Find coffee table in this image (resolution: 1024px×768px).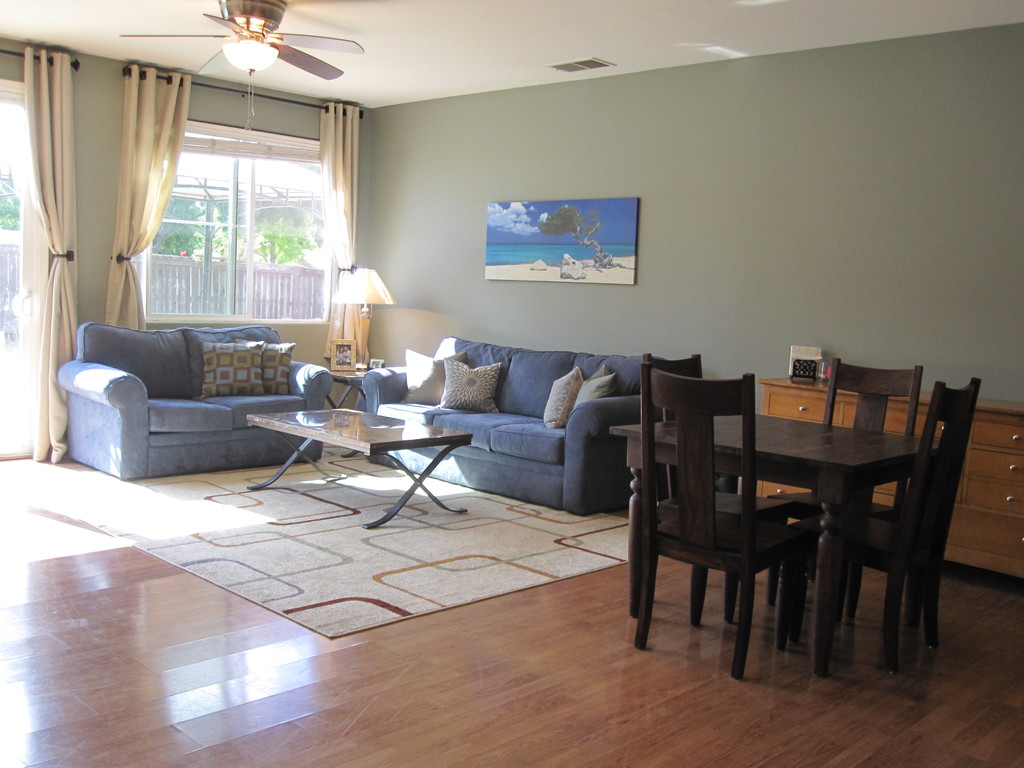
(x1=608, y1=405, x2=944, y2=671).
